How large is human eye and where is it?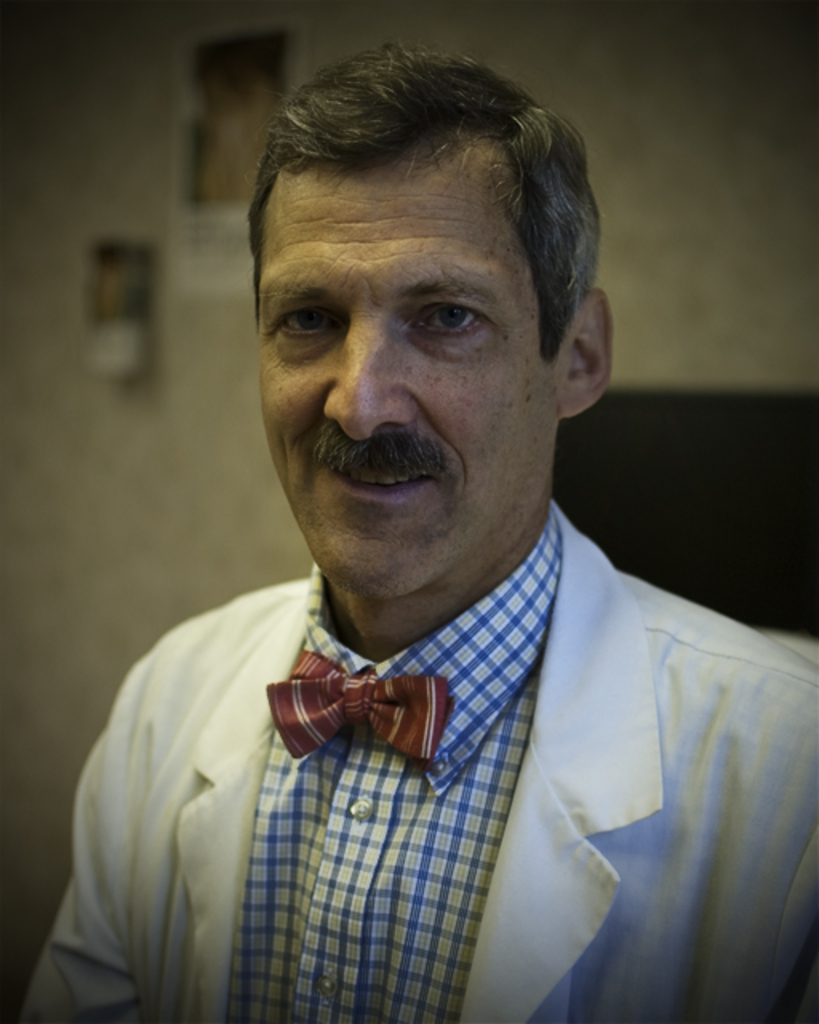
Bounding box: bbox(264, 291, 357, 358).
